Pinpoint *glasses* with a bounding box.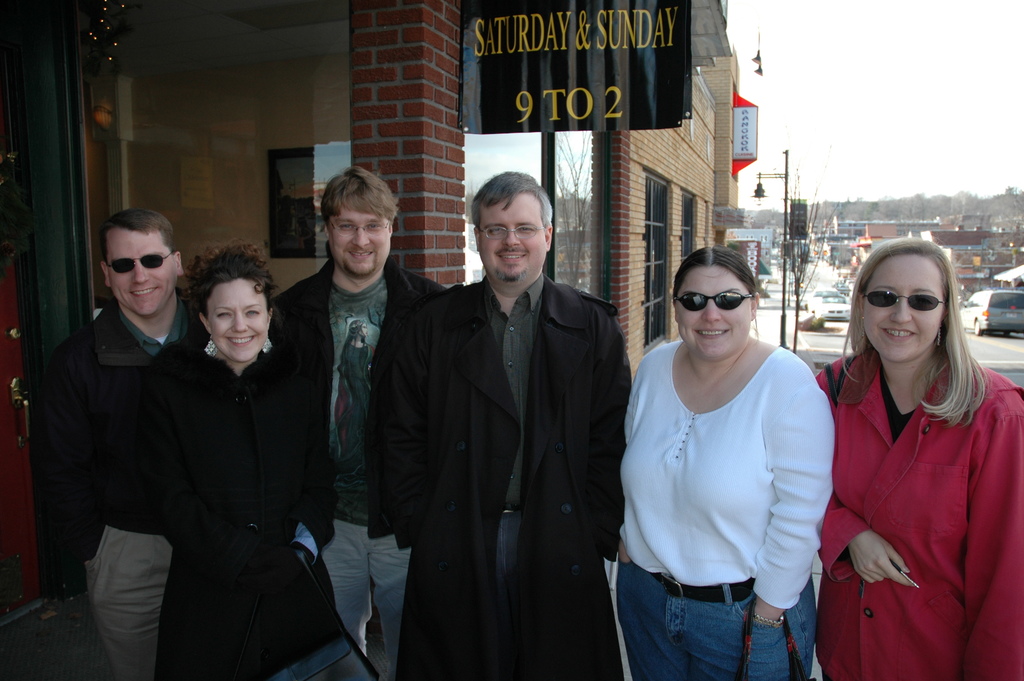
x1=325, y1=217, x2=394, y2=239.
